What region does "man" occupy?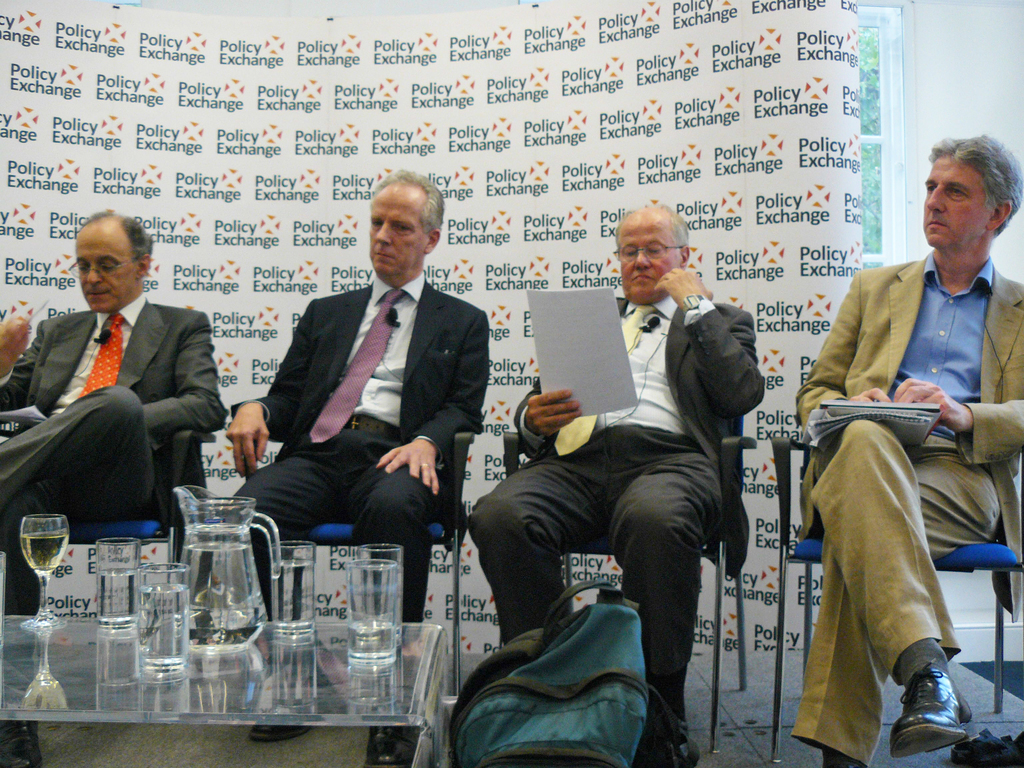
box(216, 167, 491, 767).
